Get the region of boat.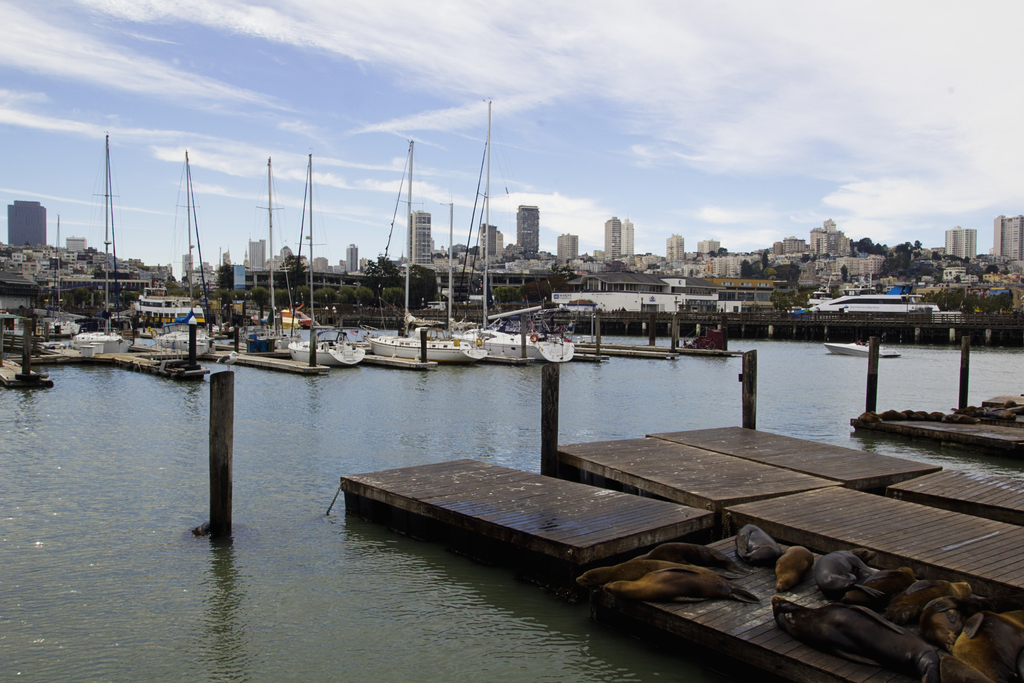
BBox(155, 154, 209, 357).
